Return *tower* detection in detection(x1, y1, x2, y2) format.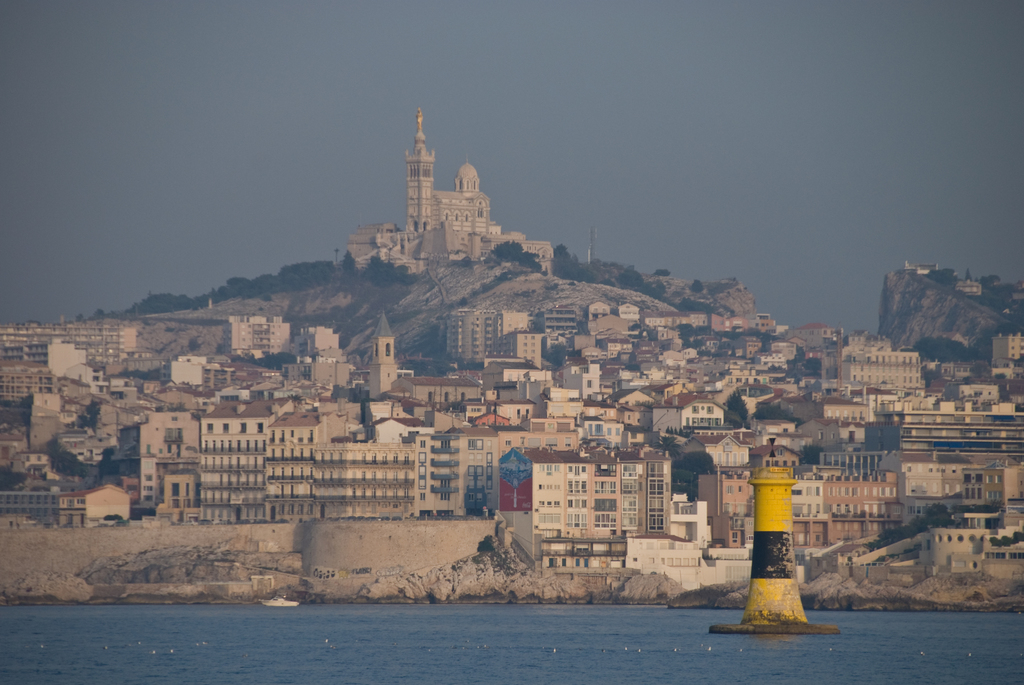
detection(435, 159, 495, 258).
